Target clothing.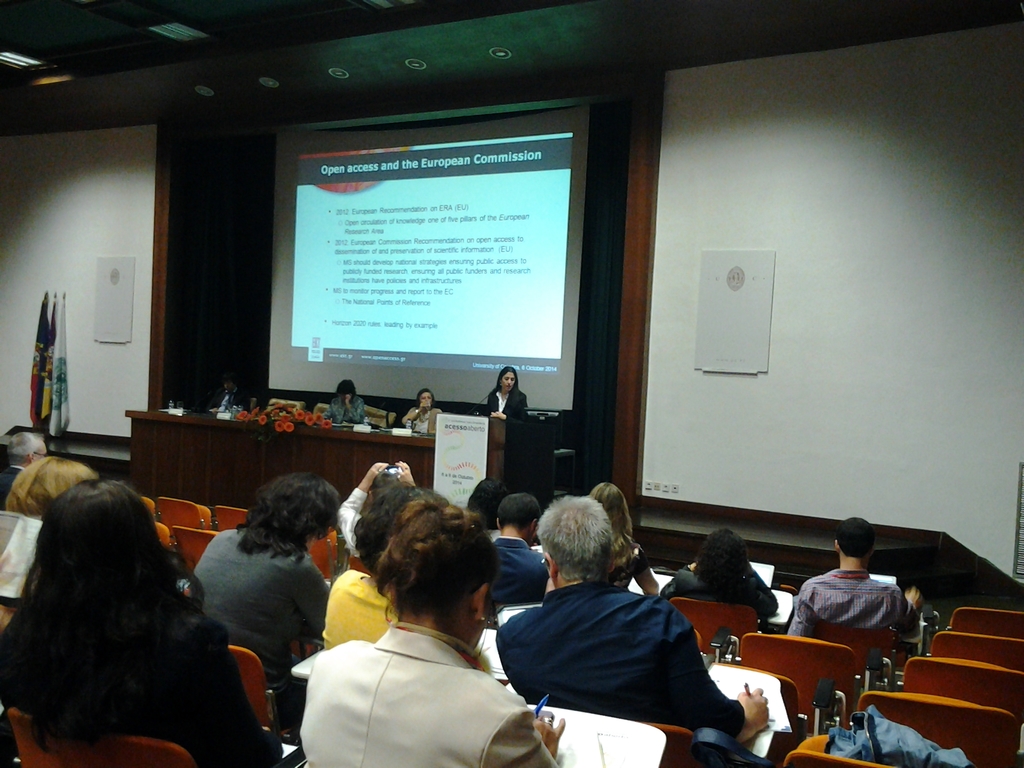
Target region: left=488, top=528, right=548, bottom=601.
